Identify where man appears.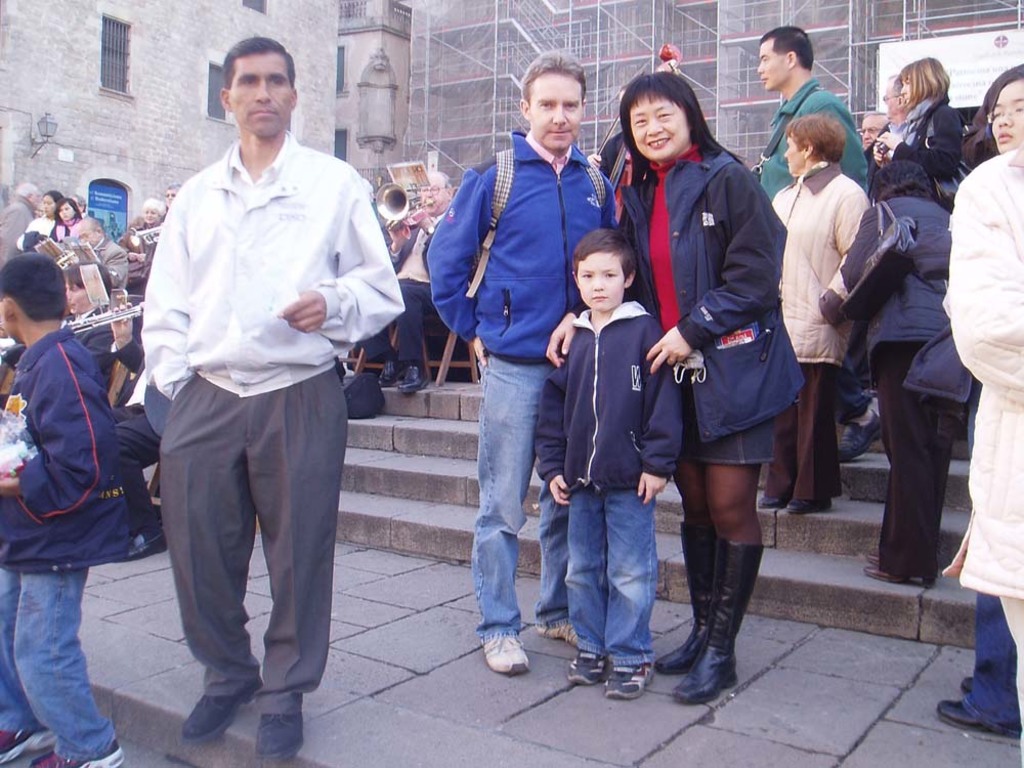
Appears at <region>883, 71, 911, 127</region>.
